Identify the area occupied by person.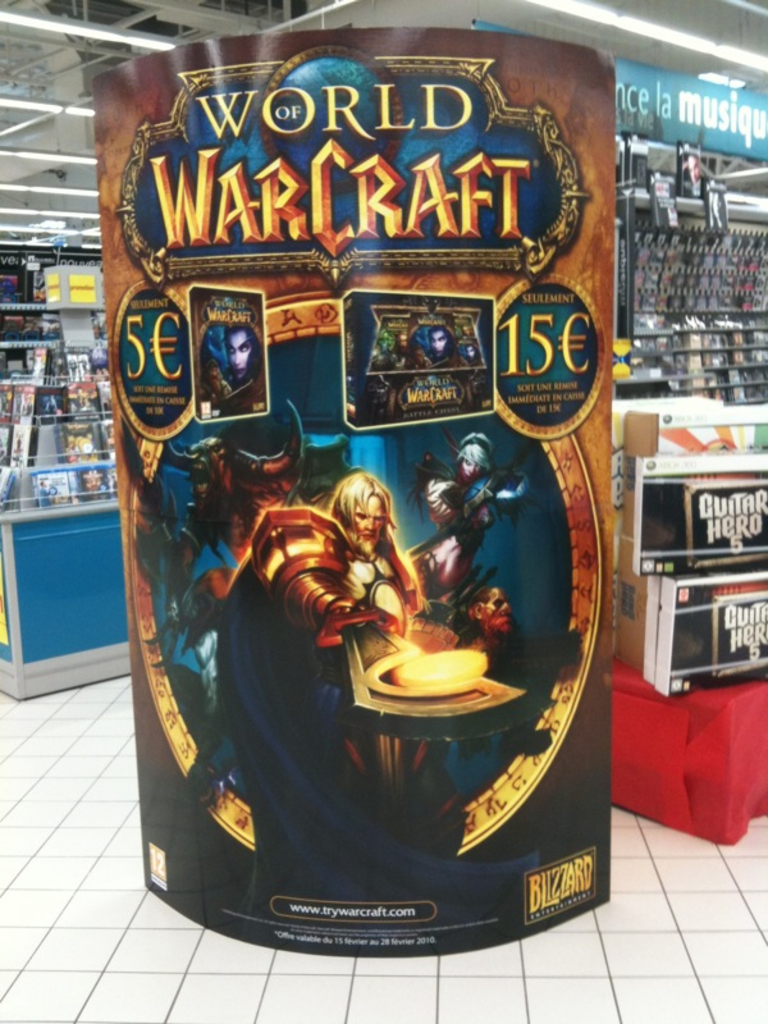
Area: BBox(426, 326, 449, 351).
